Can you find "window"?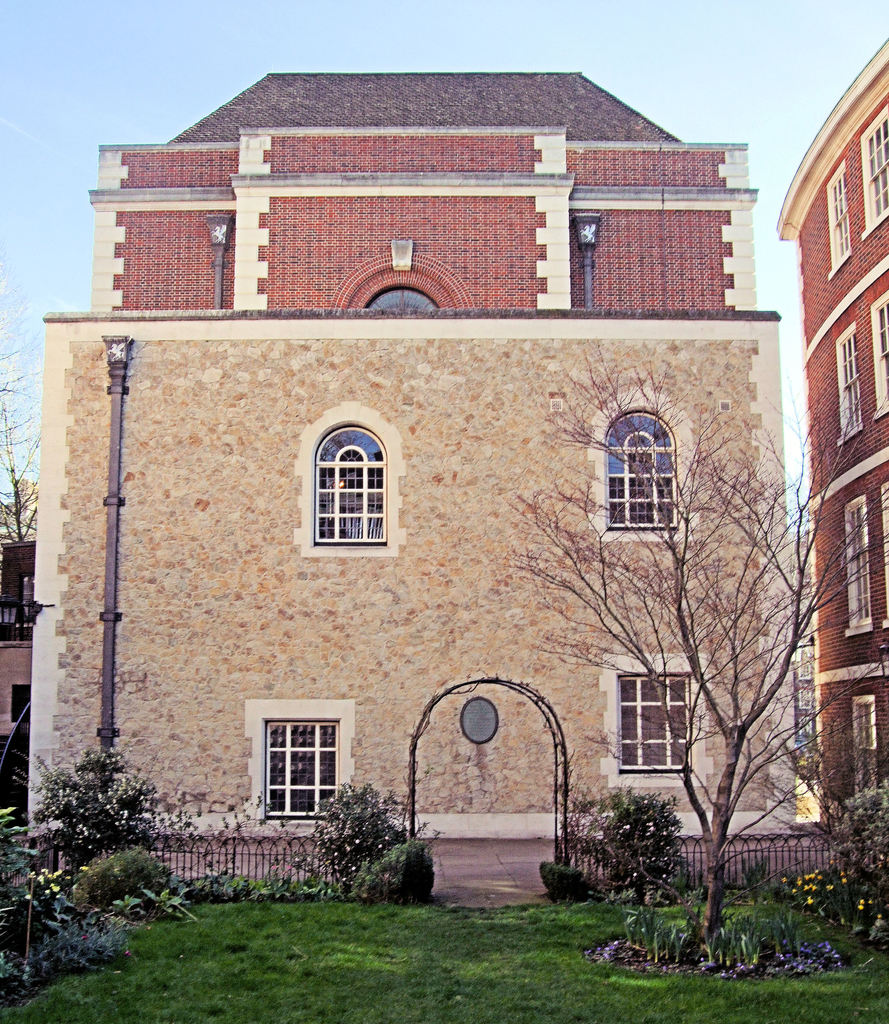
Yes, bounding box: locate(13, 684, 31, 729).
